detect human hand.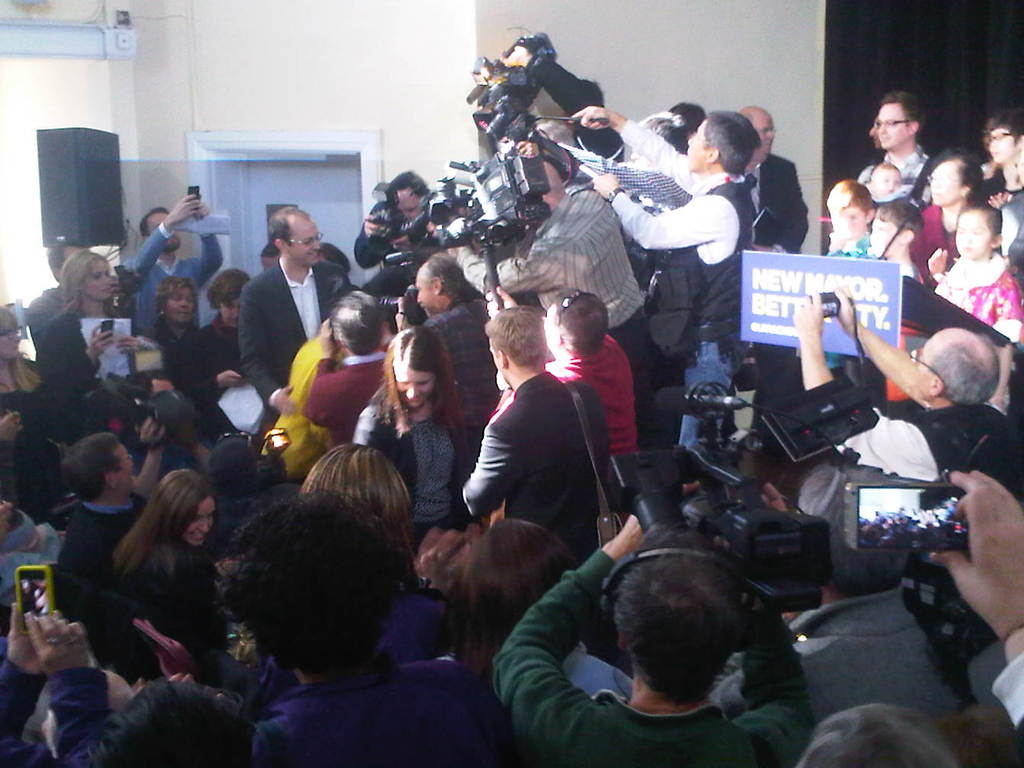
Detected at region(219, 366, 242, 388).
